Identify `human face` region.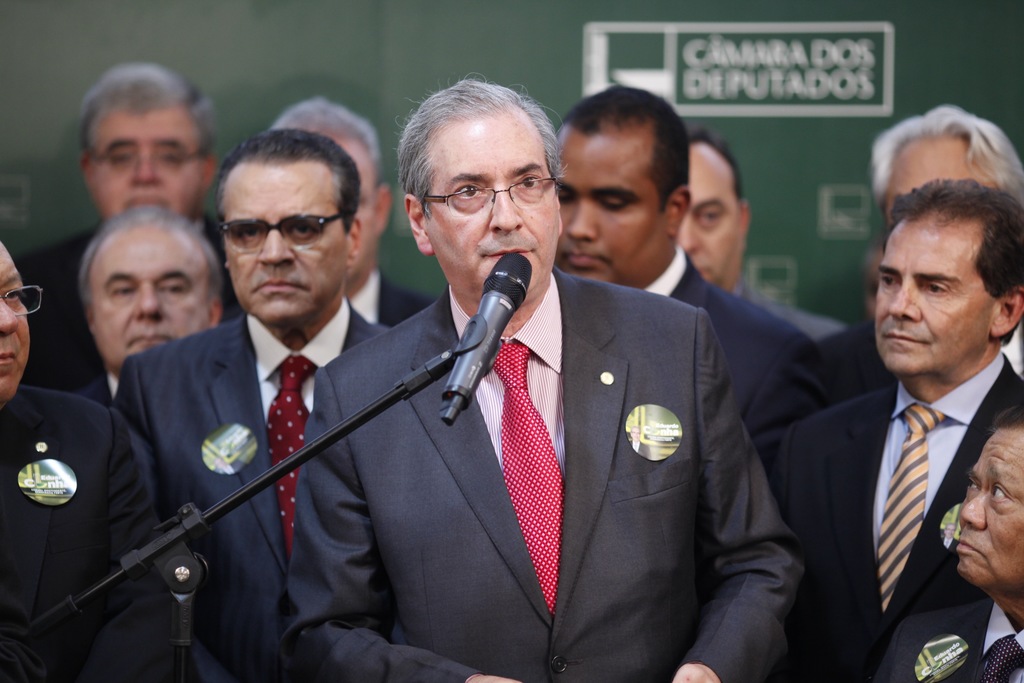
Region: bbox=[426, 125, 555, 299].
